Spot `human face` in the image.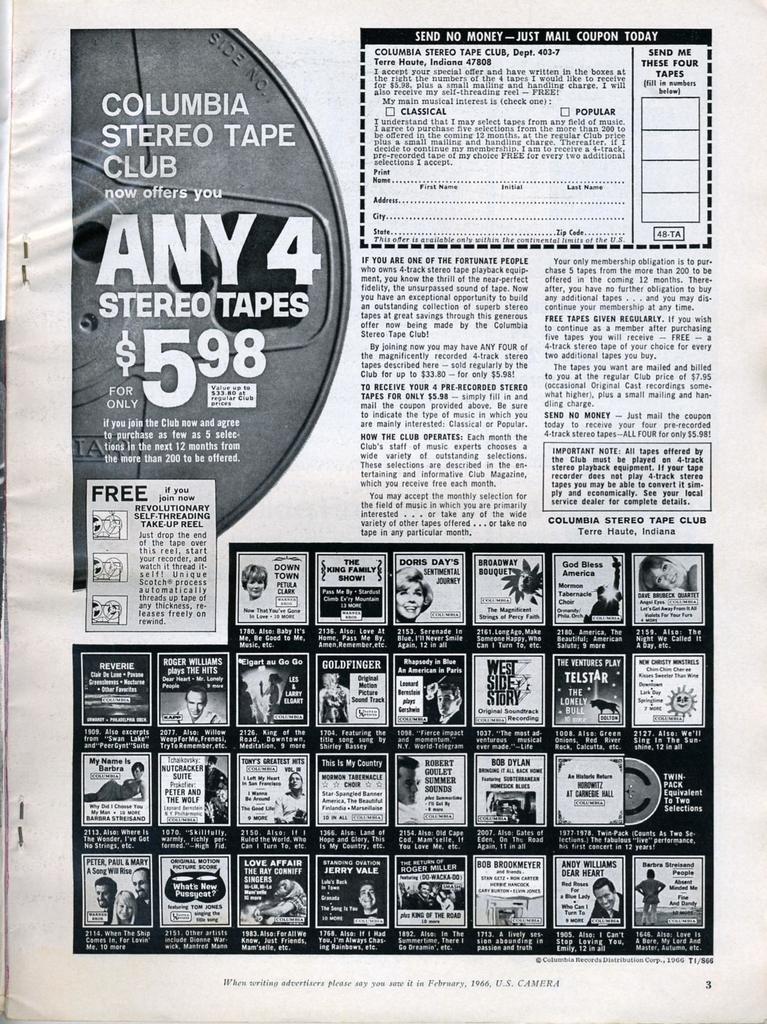
`human face` found at [x1=290, y1=773, x2=302, y2=787].
